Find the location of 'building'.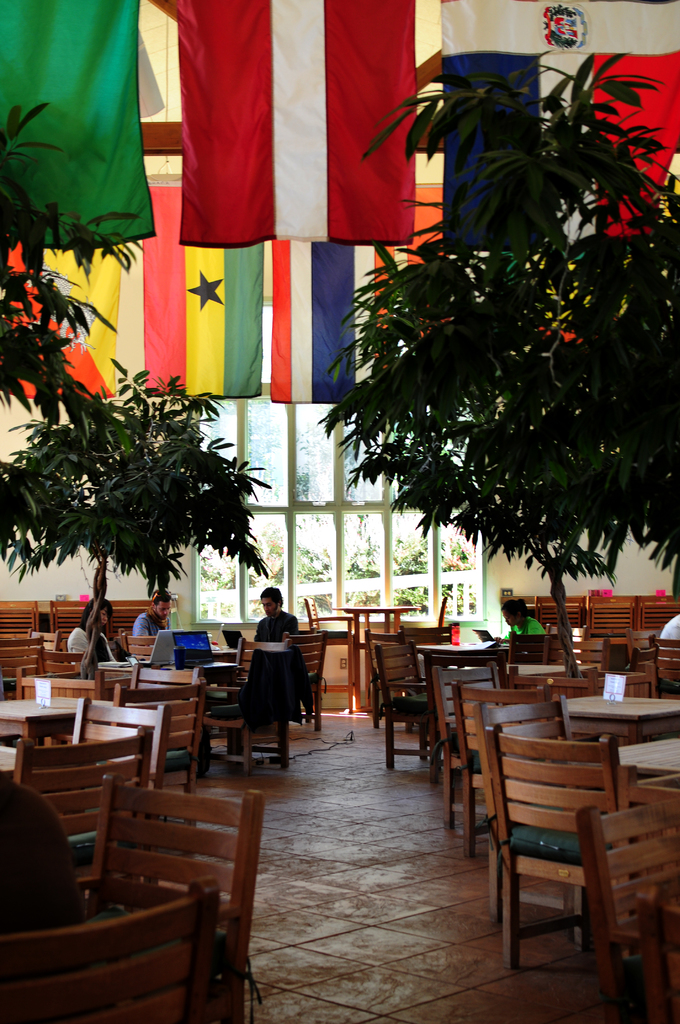
Location: detection(0, 0, 679, 1023).
